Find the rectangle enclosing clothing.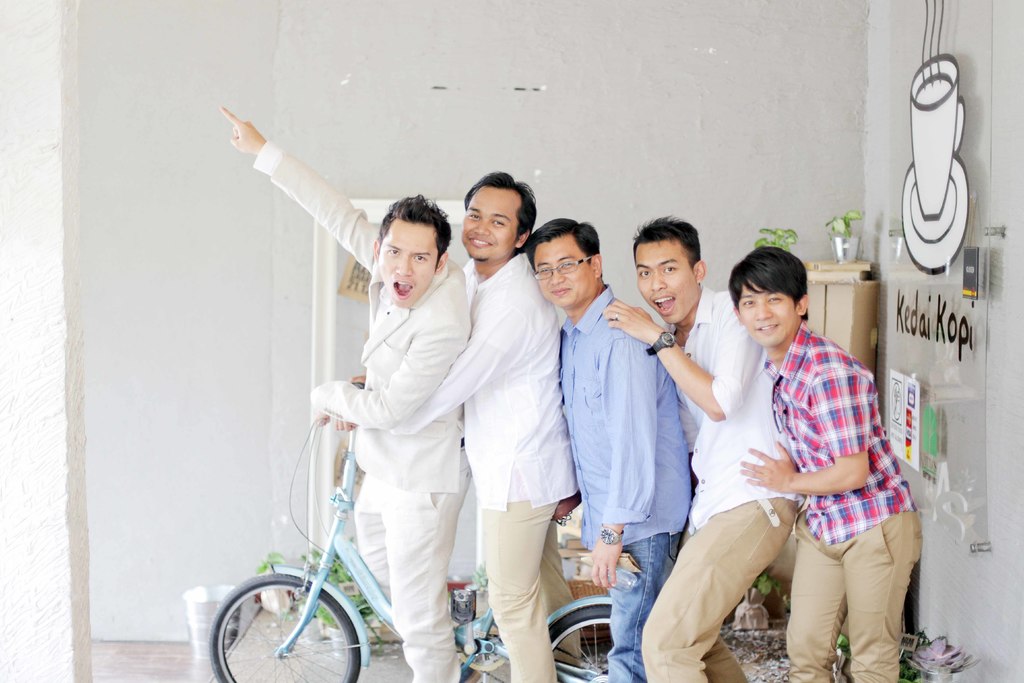
Rect(756, 311, 925, 682).
